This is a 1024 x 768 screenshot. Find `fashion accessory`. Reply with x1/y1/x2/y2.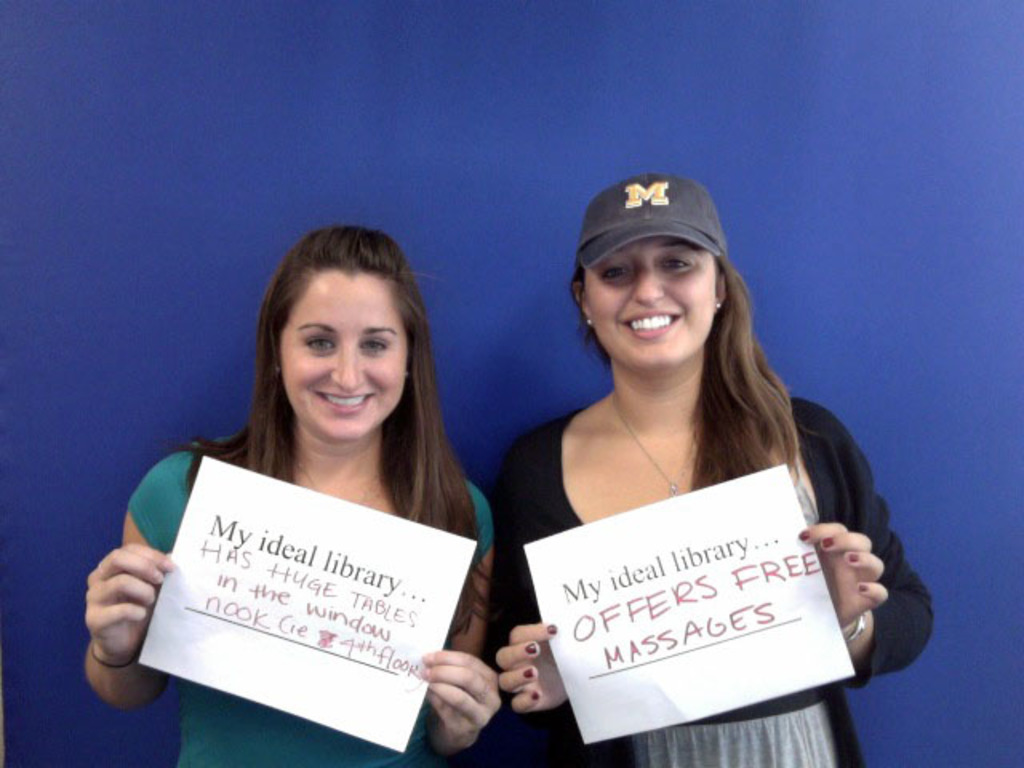
842/614/862/645.
